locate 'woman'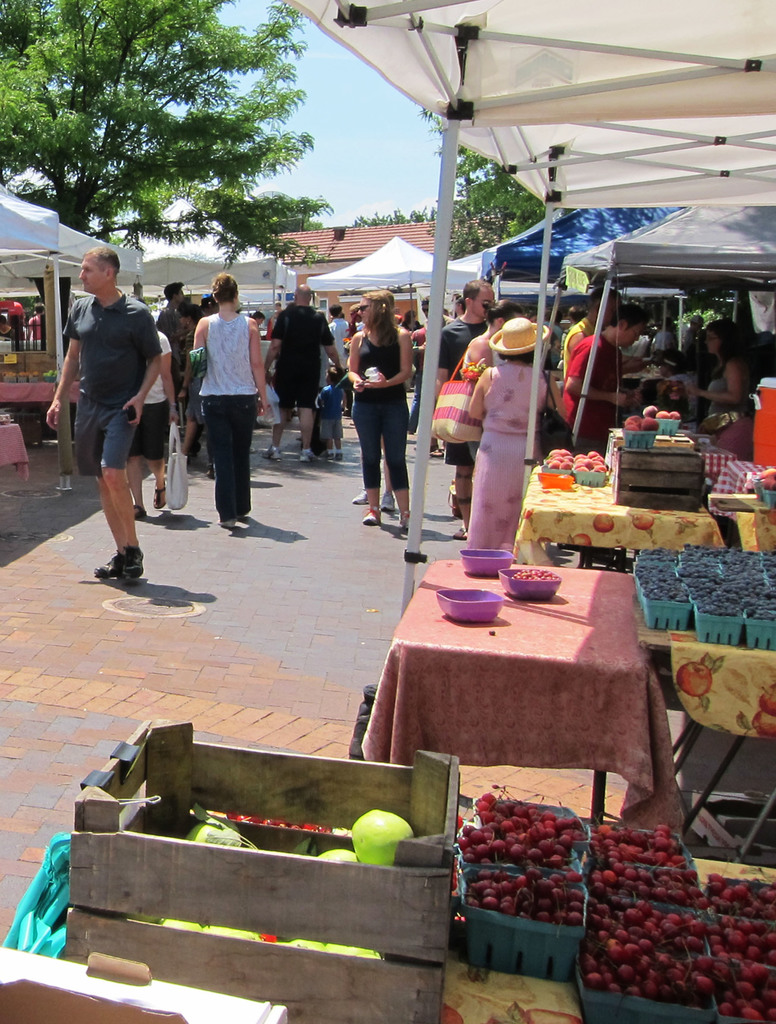
rect(695, 314, 755, 436)
